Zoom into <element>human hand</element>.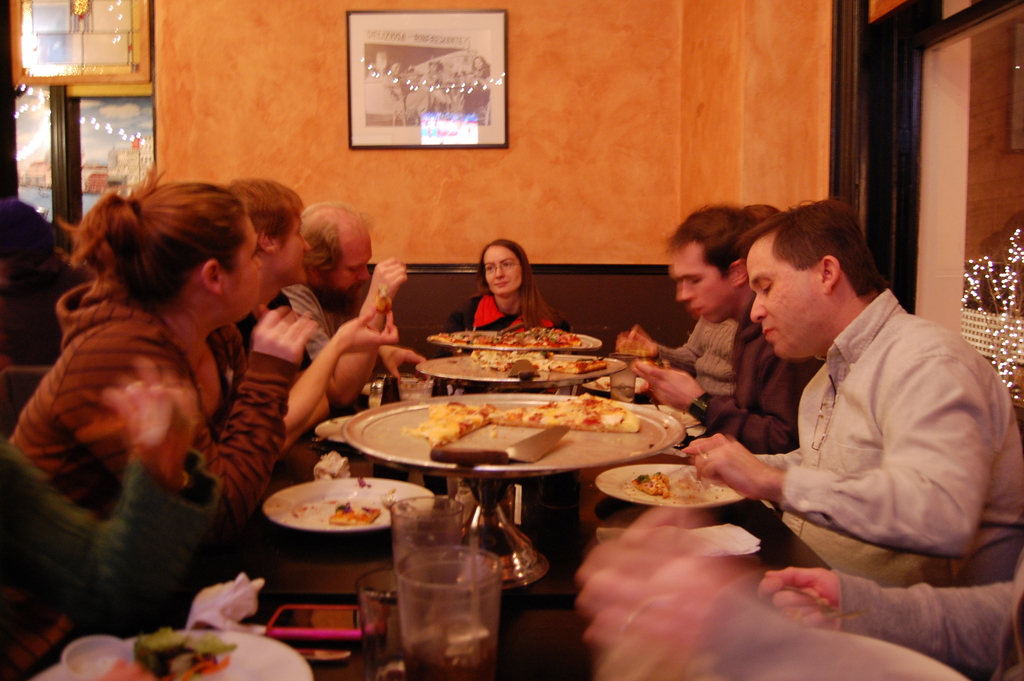
Zoom target: box=[374, 254, 413, 302].
